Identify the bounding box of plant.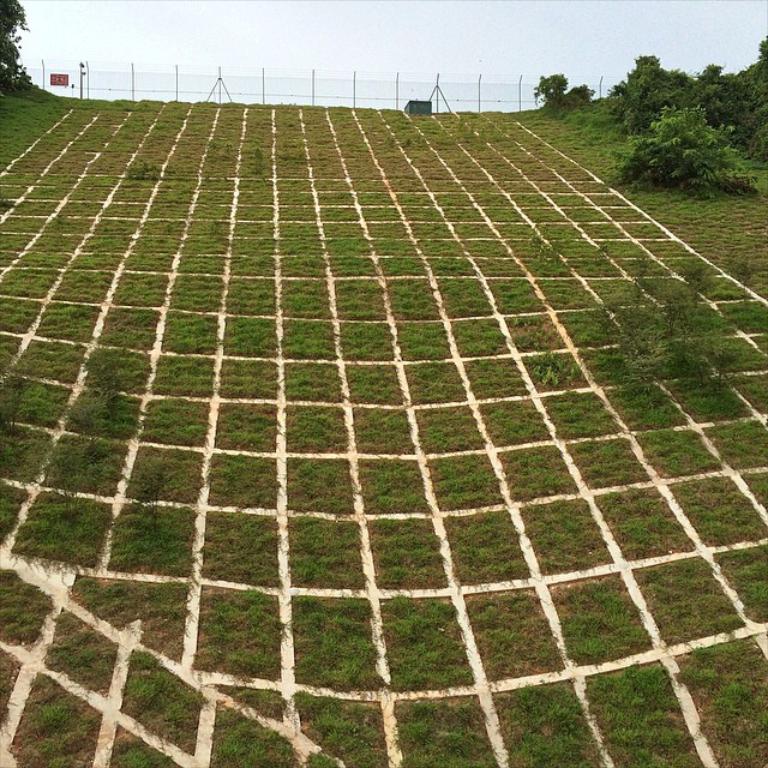
bbox=(469, 588, 551, 673).
